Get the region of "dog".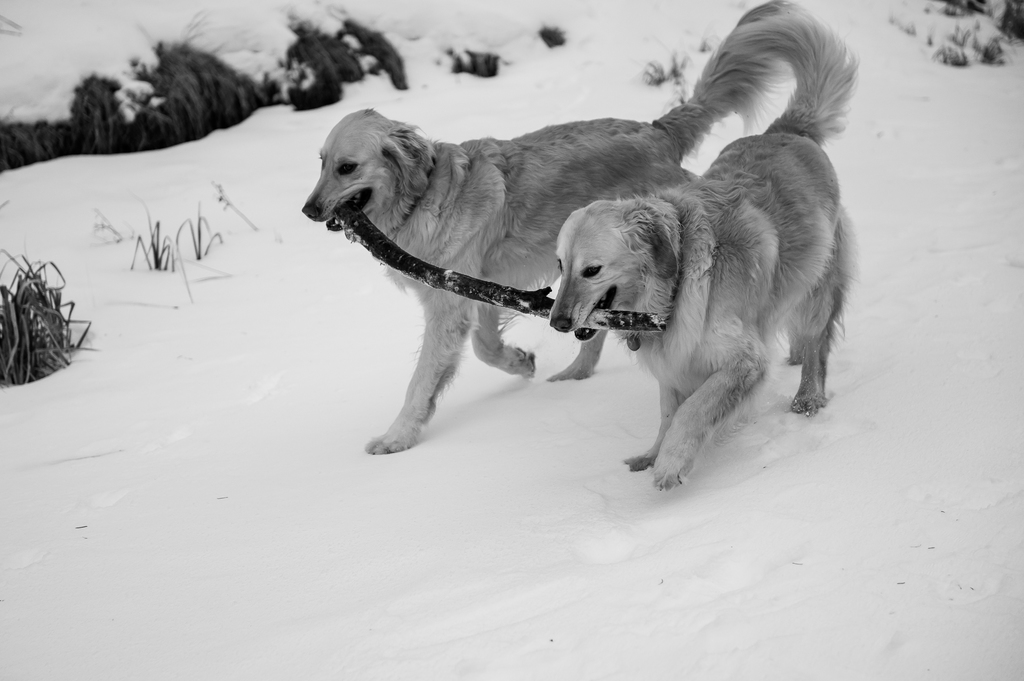
550 133 857 494.
